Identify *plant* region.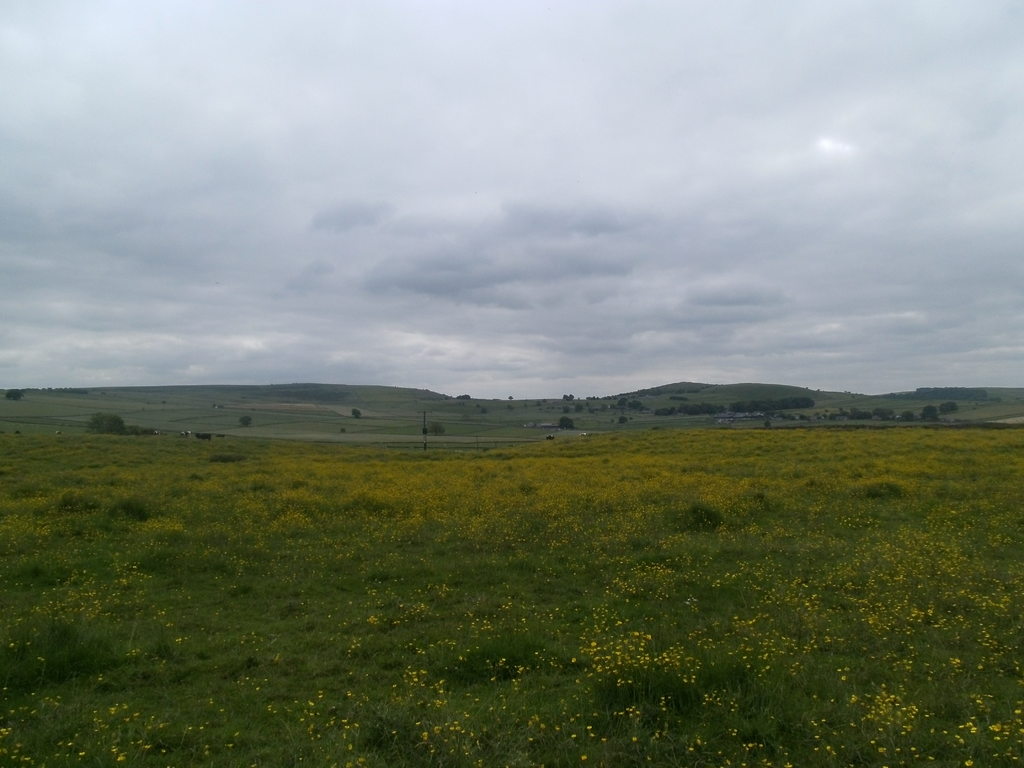
Region: 42,611,105,688.
